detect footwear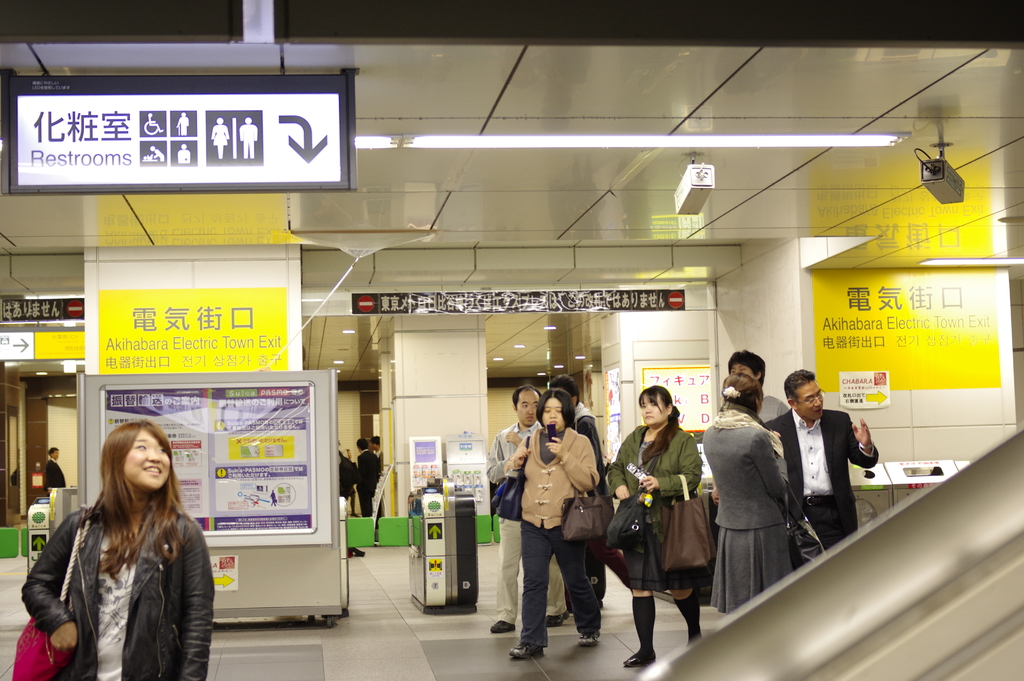
bbox(544, 610, 570, 628)
